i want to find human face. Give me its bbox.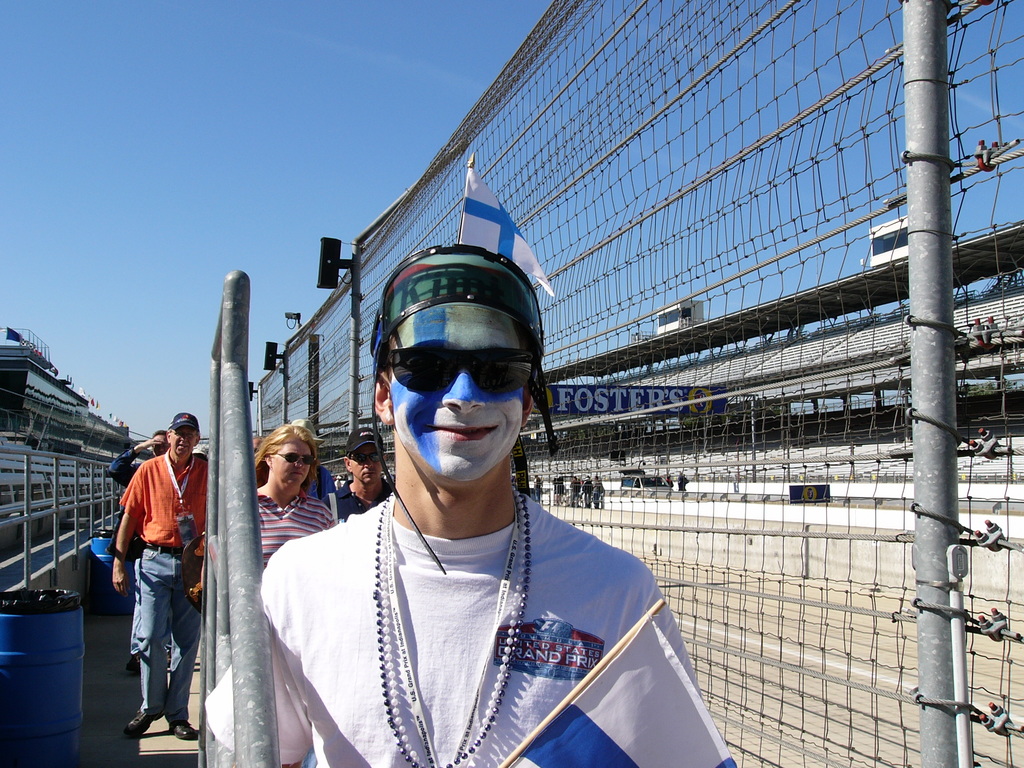
171/429/195/453.
